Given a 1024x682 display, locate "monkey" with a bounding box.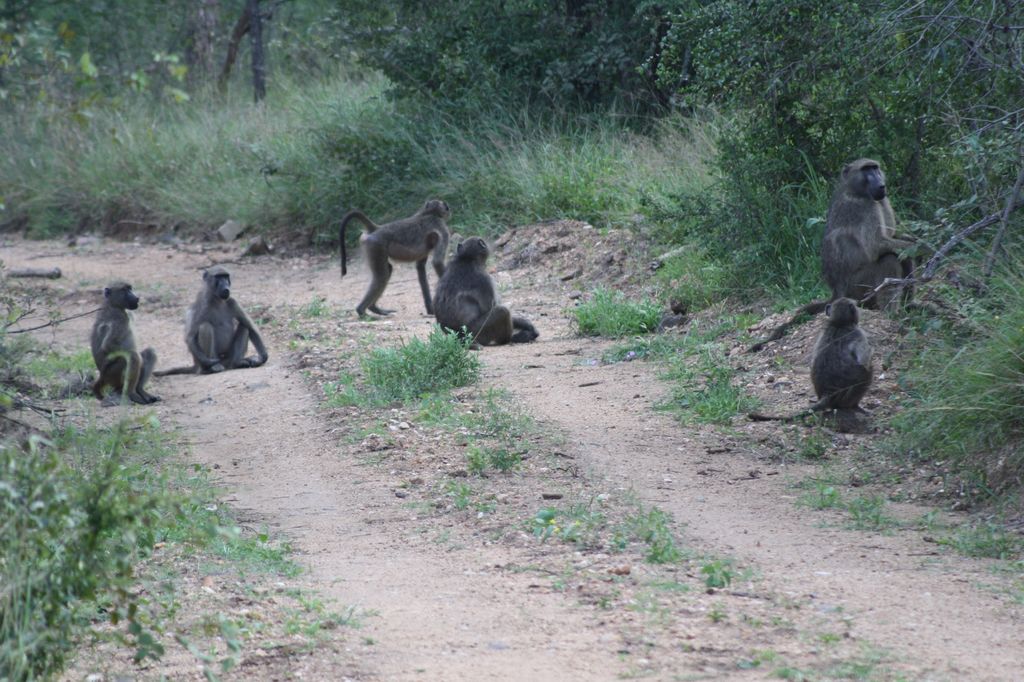
Located: 754:297:879:430.
